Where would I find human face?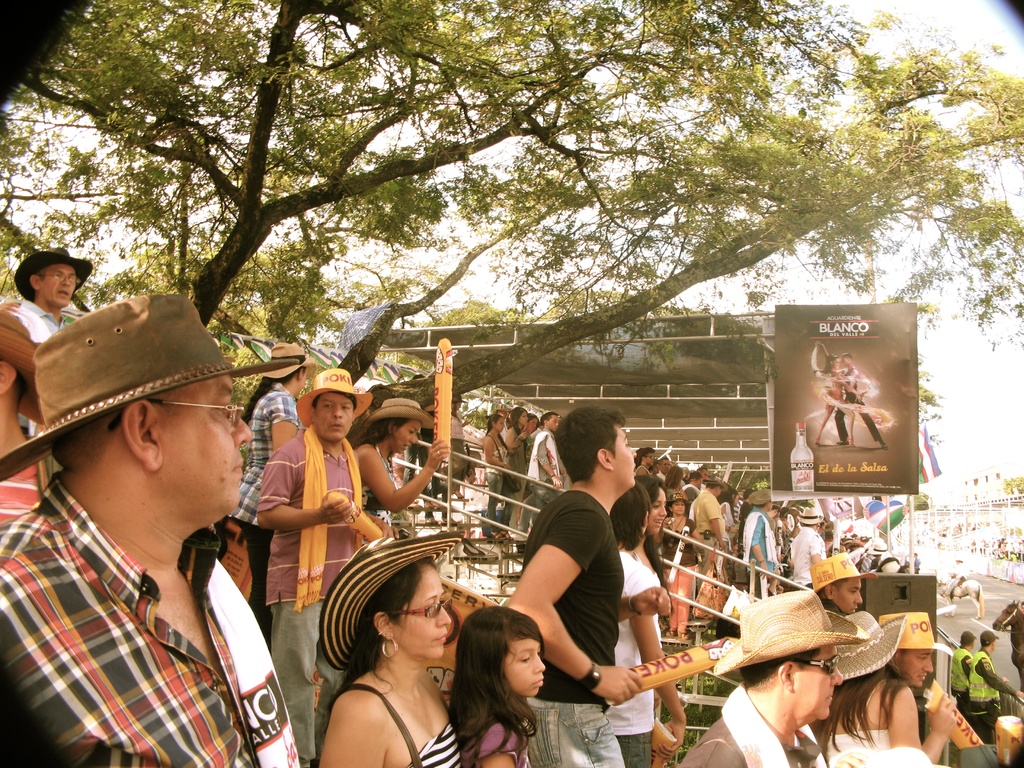
At (x1=318, y1=396, x2=353, y2=438).
